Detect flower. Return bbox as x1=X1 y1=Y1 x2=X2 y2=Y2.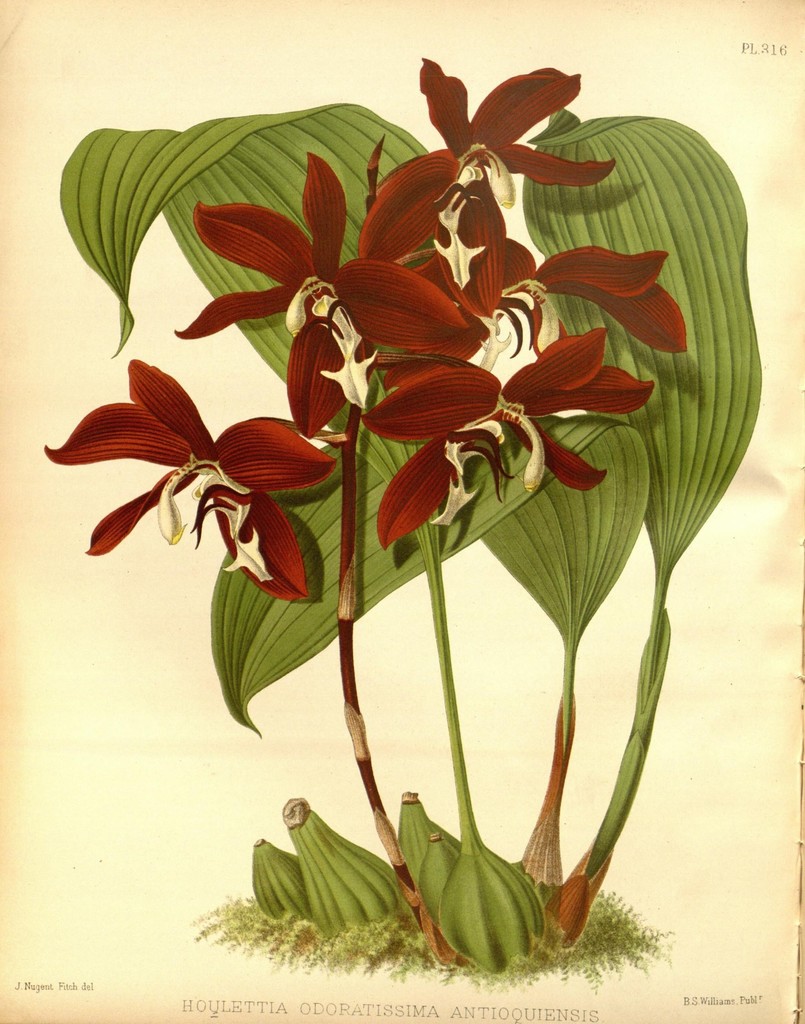
x1=437 y1=232 x2=689 y2=366.
